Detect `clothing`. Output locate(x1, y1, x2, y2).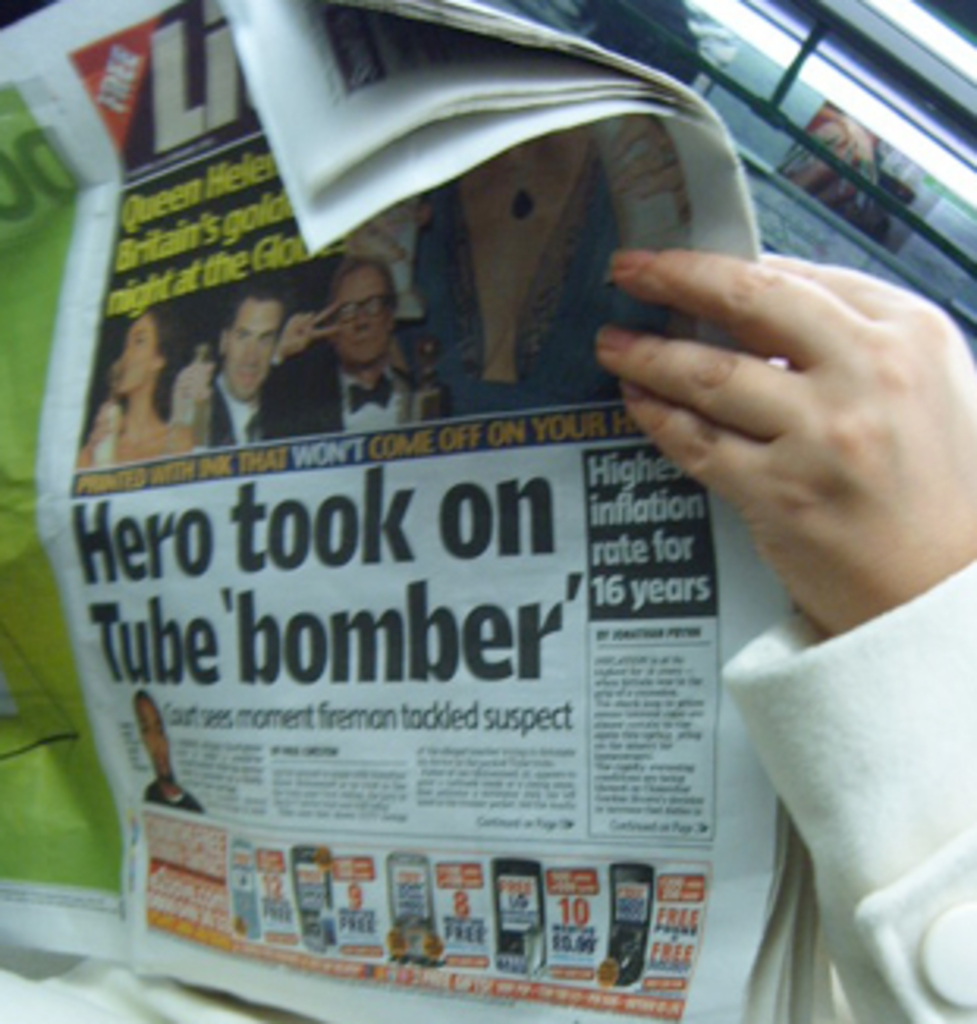
locate(408, 160, 613, 446).
